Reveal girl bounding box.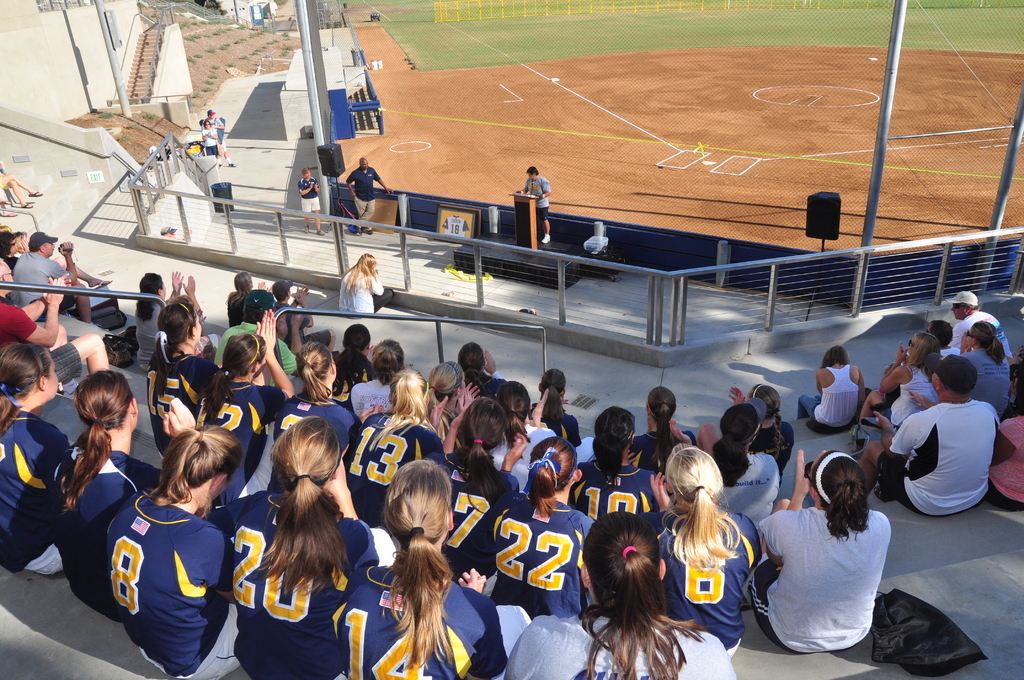
Revealed: {"x1": 83, "y1": 413, "x2": 223, "y2": 676}.
